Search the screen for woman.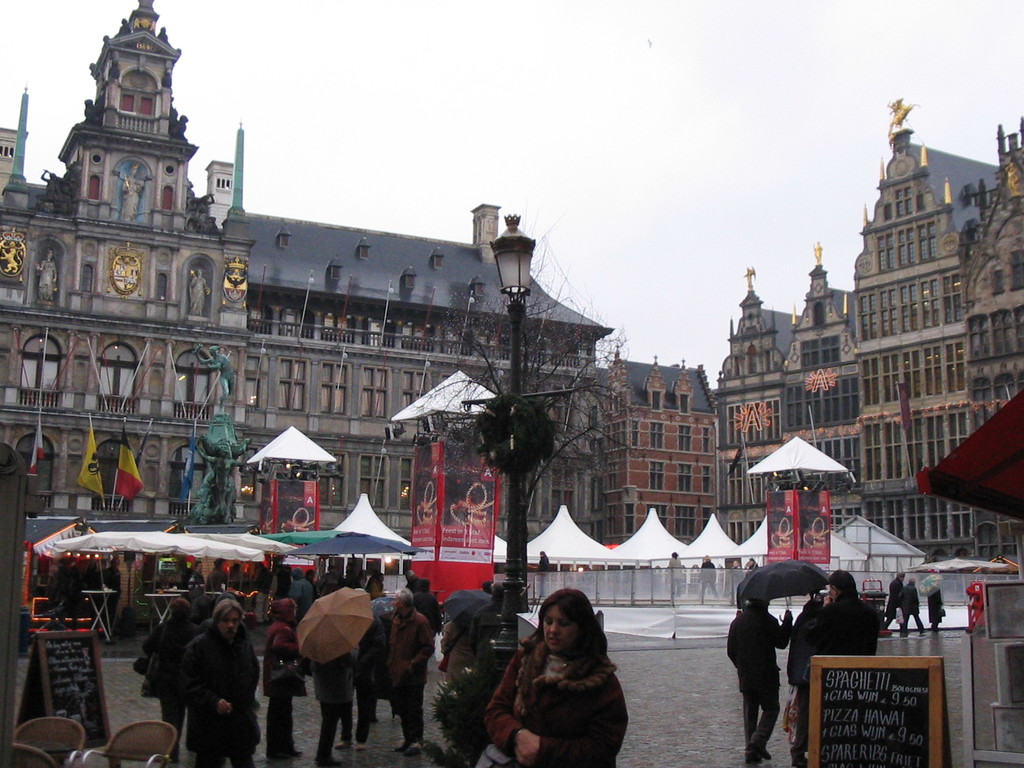
Found at {"x1": 465, "y1": 593, "x2": 631, "y2": 766}.
